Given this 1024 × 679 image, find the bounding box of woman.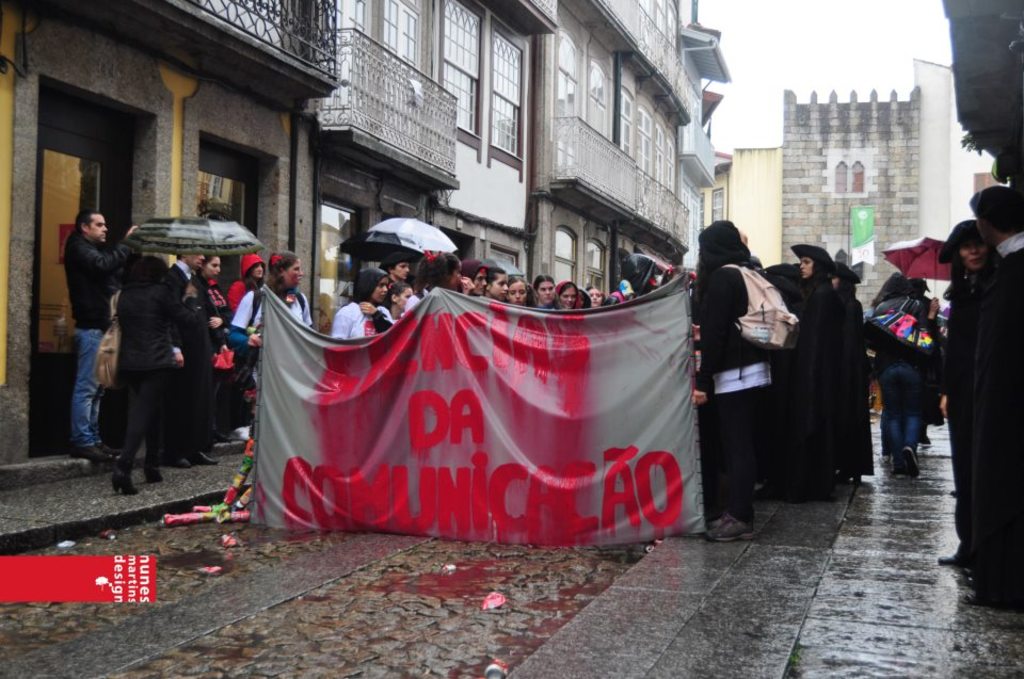
<box>228,254,320,434</box>.
